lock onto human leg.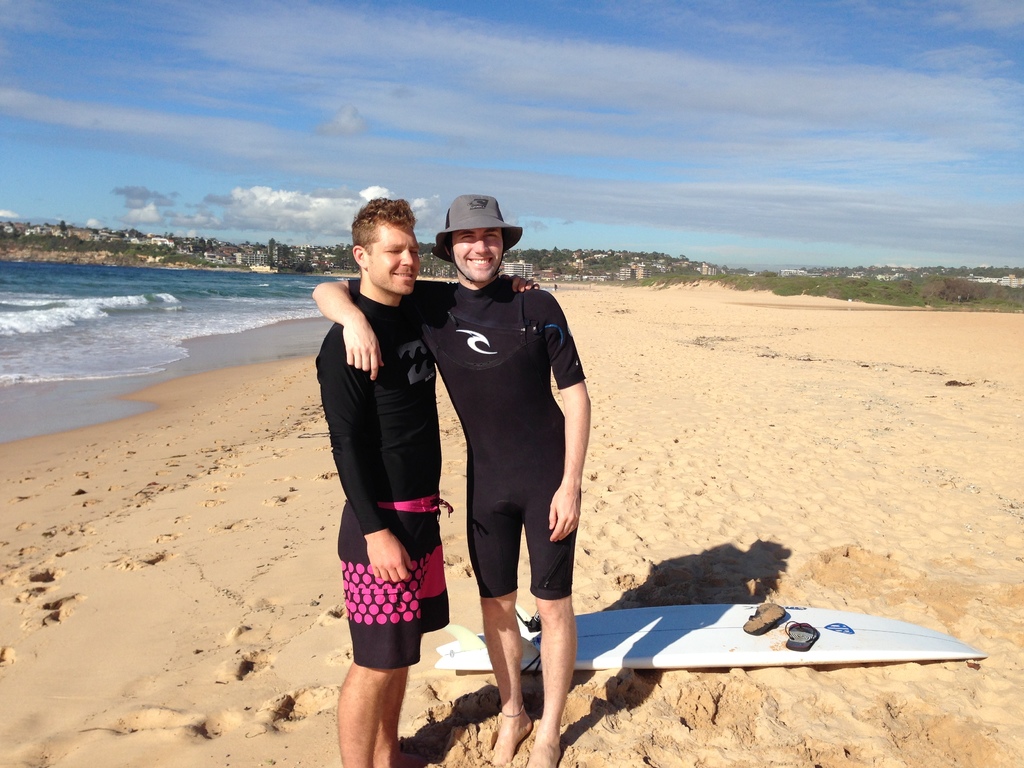
Locked: rect(337, 657, 395, 767).
